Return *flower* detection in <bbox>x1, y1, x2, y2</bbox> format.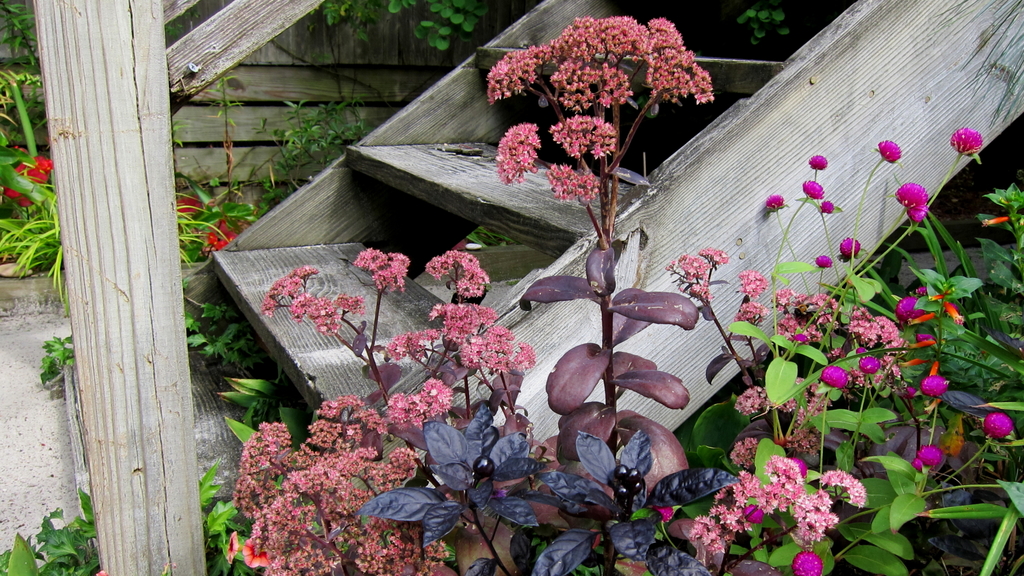
<bbox>813, 253, 834, 268</bbox>.
